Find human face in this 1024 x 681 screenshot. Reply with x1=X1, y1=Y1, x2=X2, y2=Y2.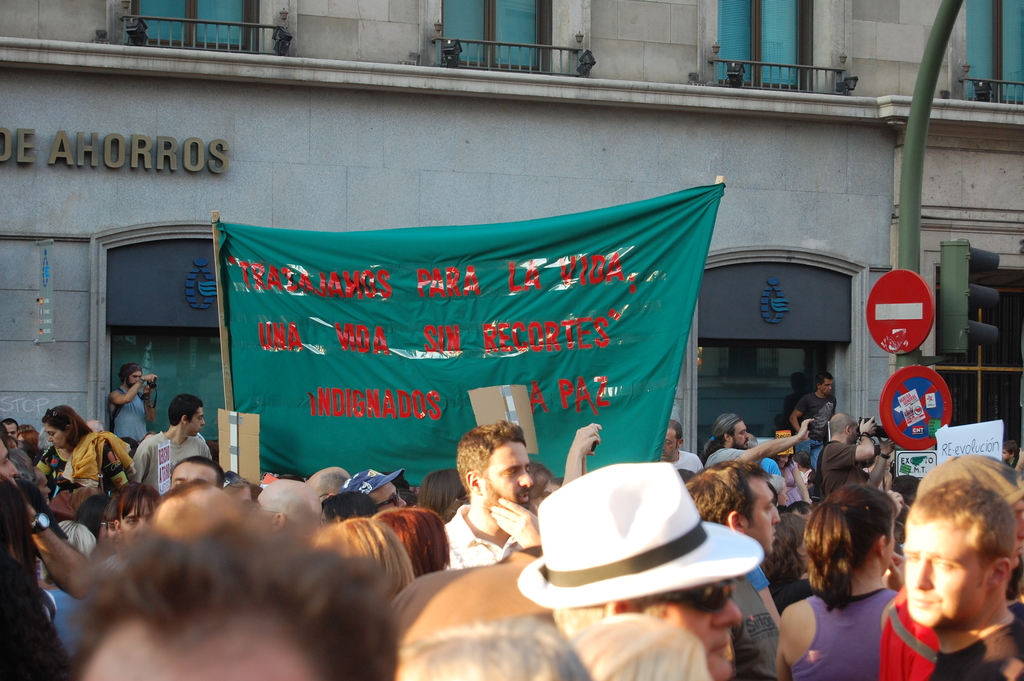
x1=745, y1=482, x2=783, y2=552.
